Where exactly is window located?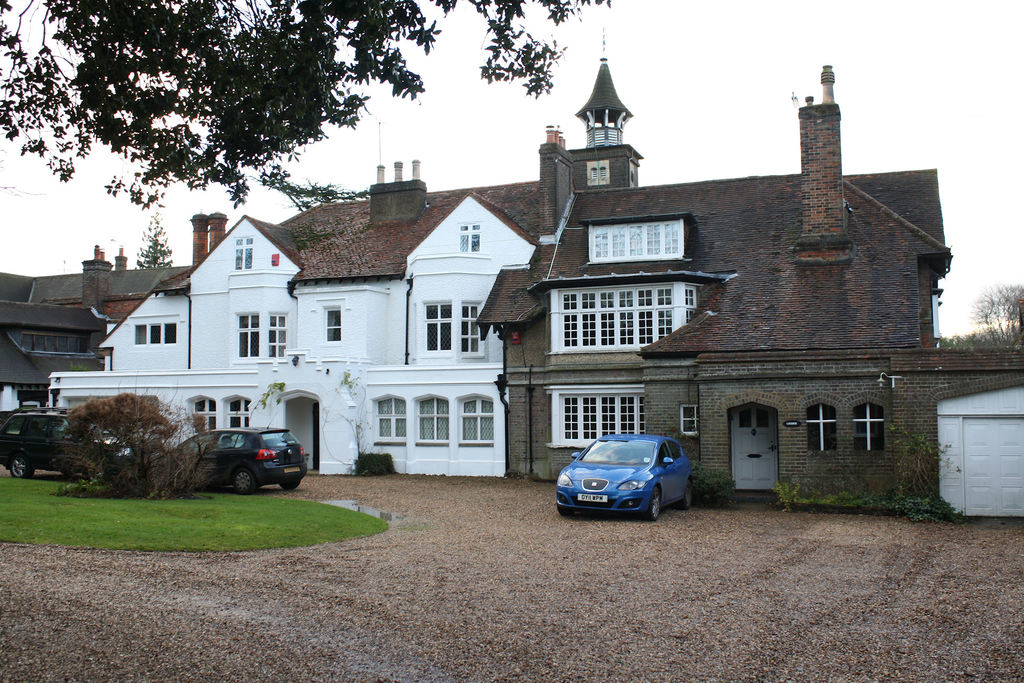
Its bounding box is locate(267, 314, 282, 364).
